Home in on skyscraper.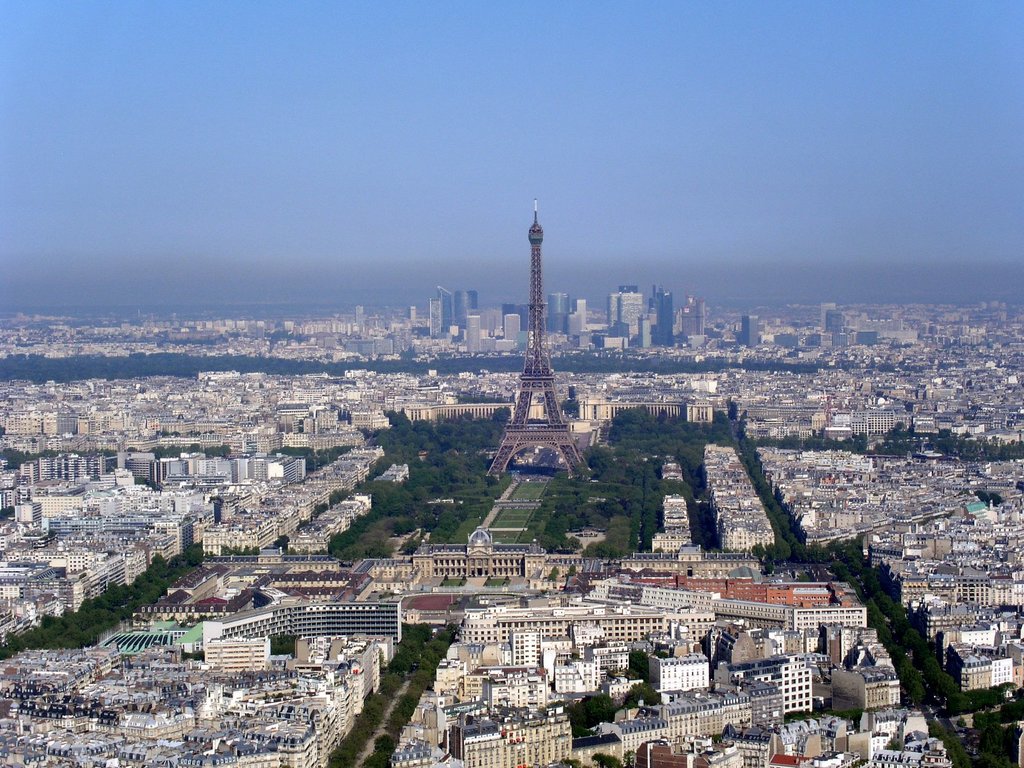
Homed in at bbox(456, 287, 479, 342).
